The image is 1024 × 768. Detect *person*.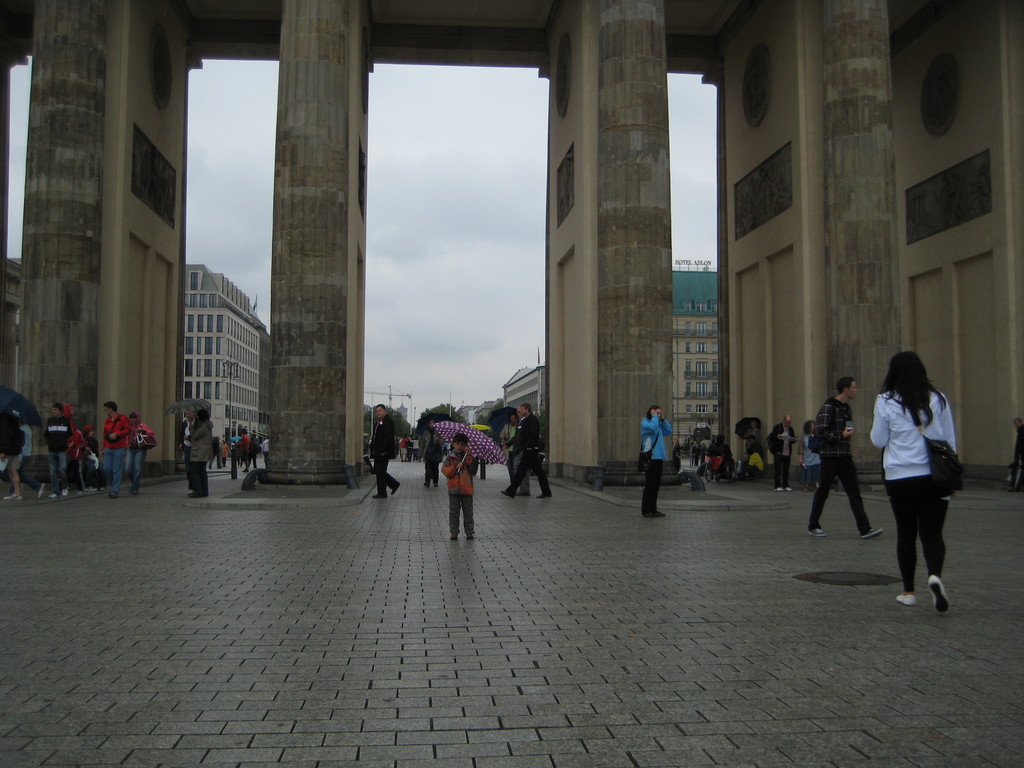
Detection: [left=189, top=410, right=211, bottom=497].
